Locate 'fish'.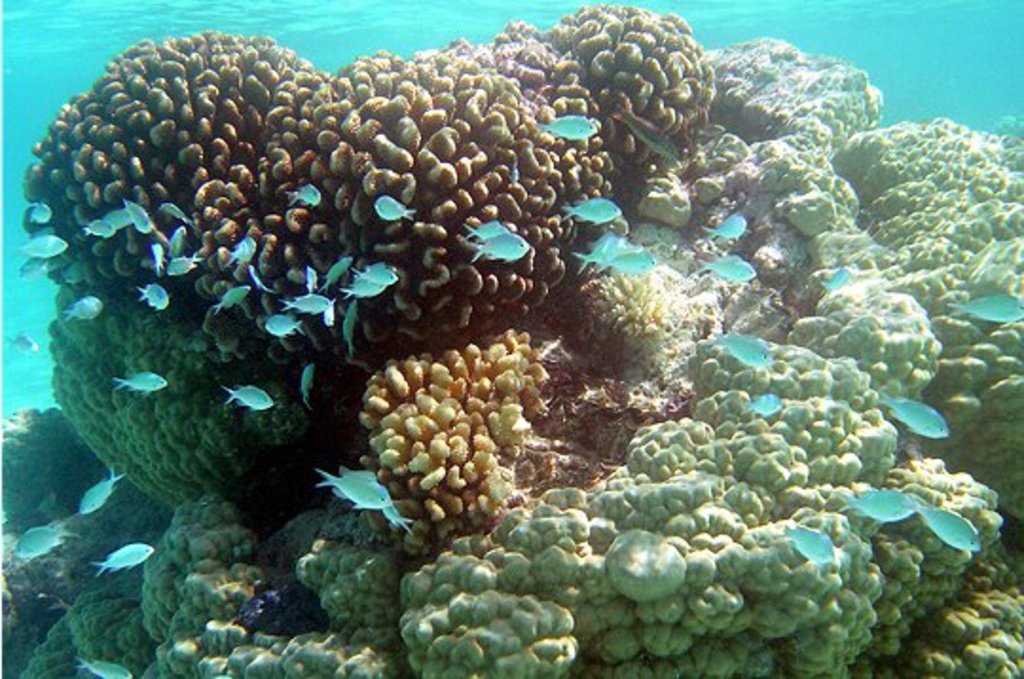
Bounding box: {"left": 169, "top": 224, "right": 188, "bottom": 250}.
